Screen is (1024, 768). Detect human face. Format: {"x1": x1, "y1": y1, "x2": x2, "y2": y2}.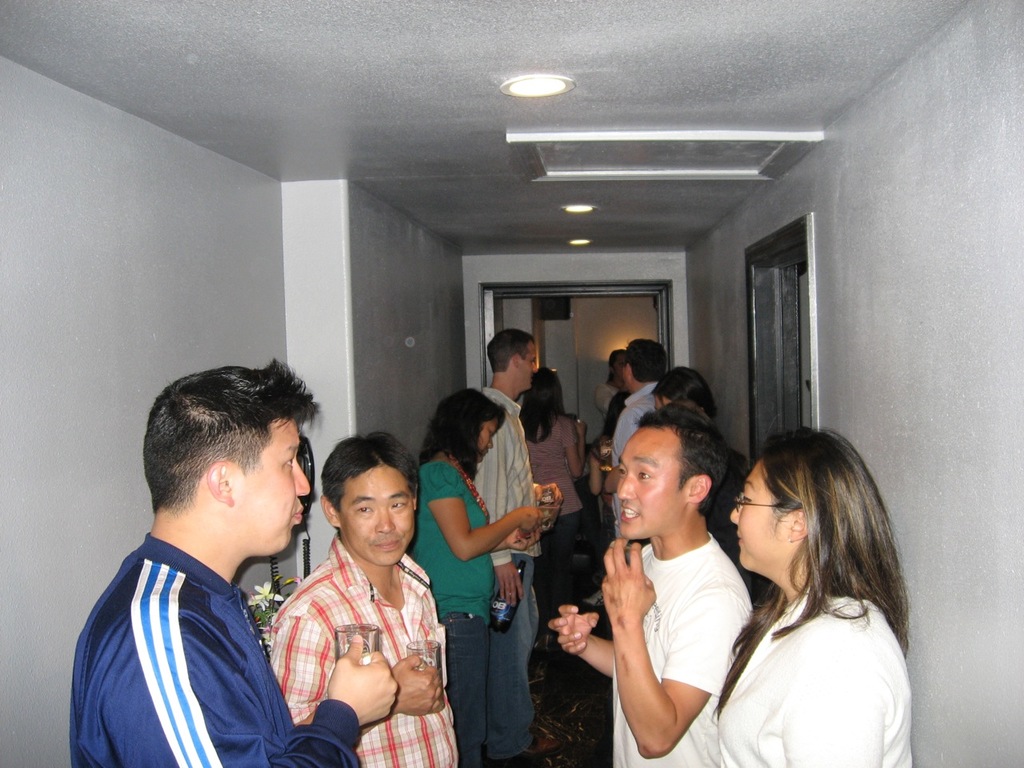
{"x1": 476, "y1": 420, "x2": 498, "y2": 462}.
